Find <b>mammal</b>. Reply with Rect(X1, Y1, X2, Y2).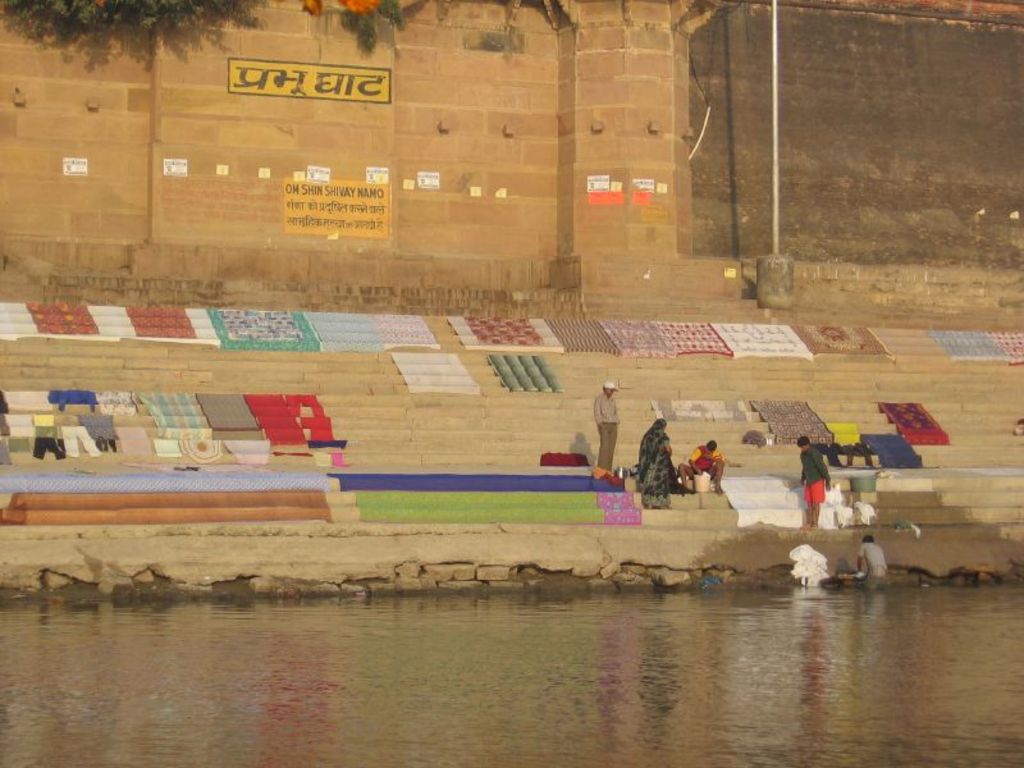
Rect(676, 440, 726, 493).
